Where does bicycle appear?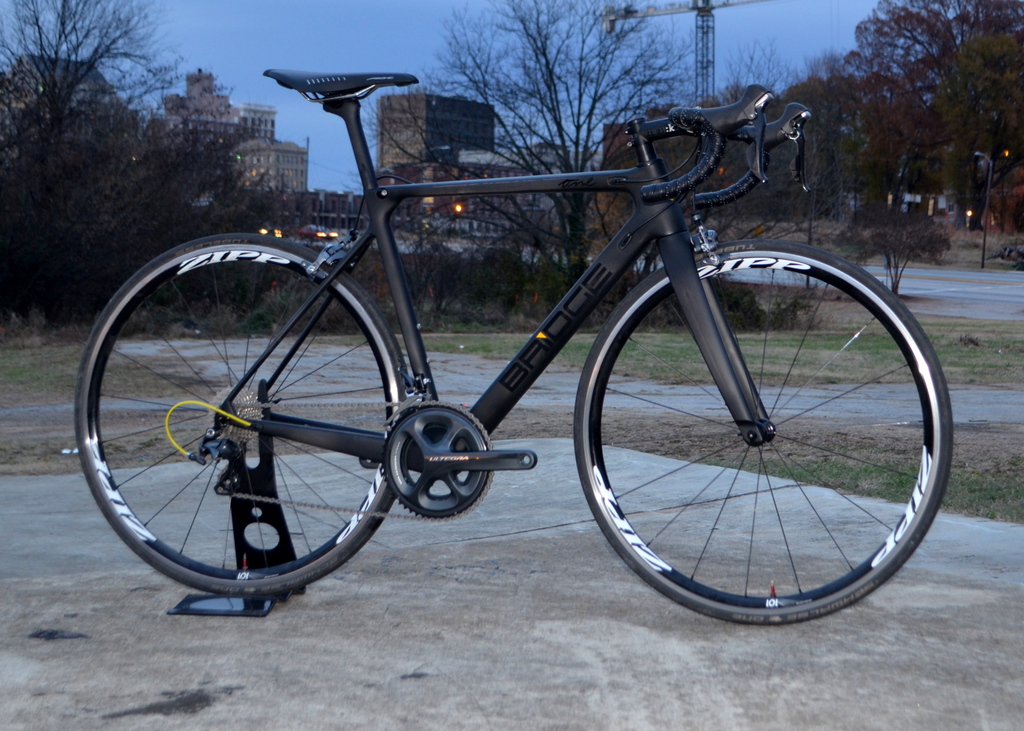
Appears at <box>79,35,973,649</box>.
